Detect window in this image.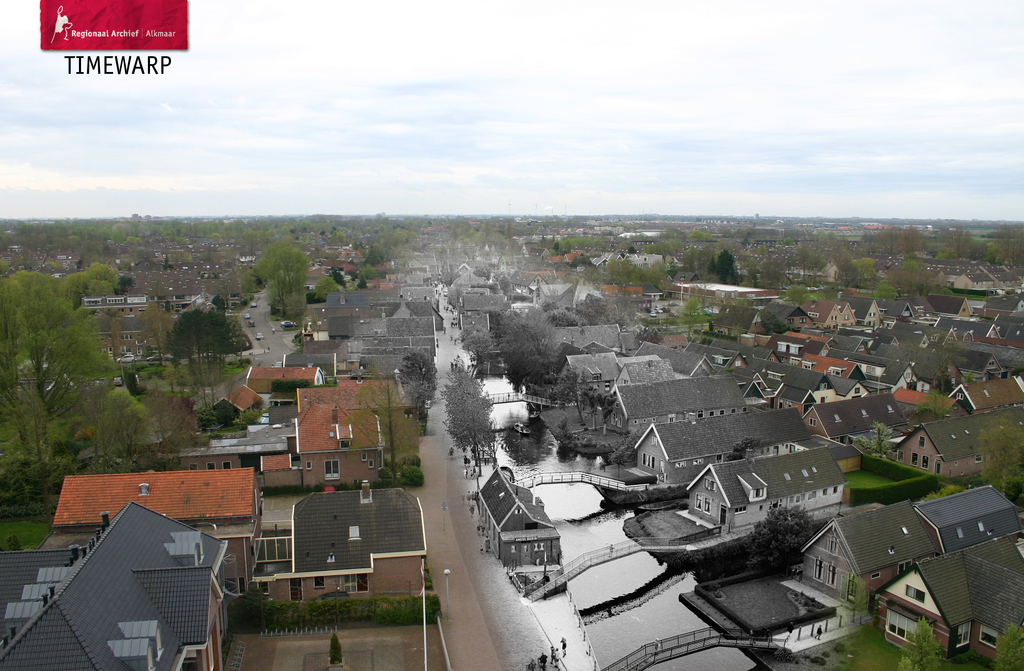
Detection: <region>230, 302, 241, 307</region>.
